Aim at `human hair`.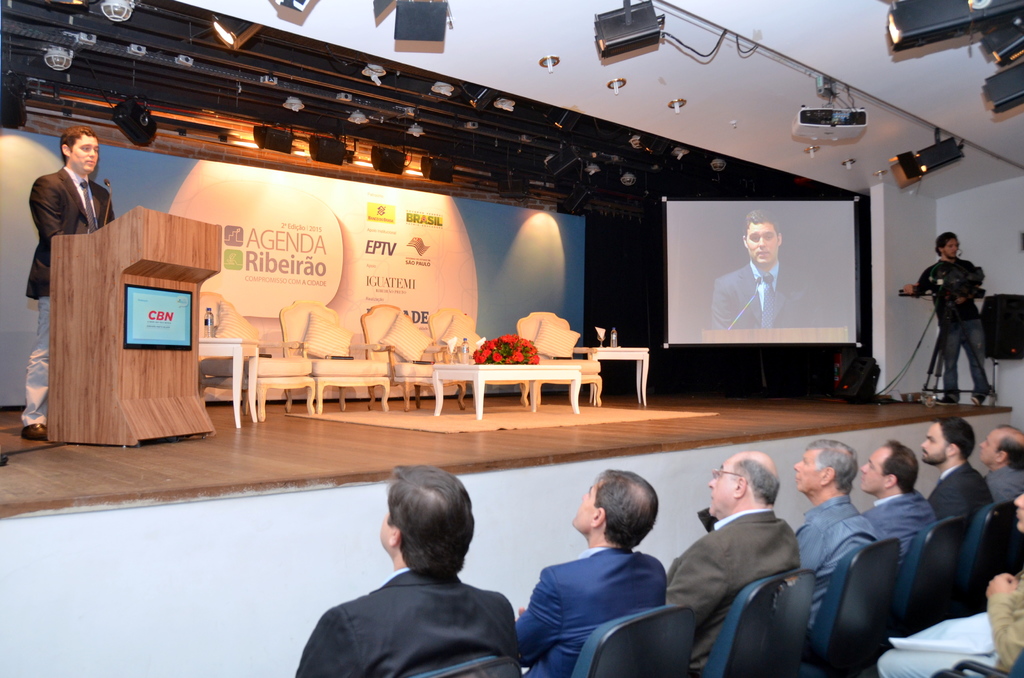
Aimed at locate(375, 483, 470, 597).
